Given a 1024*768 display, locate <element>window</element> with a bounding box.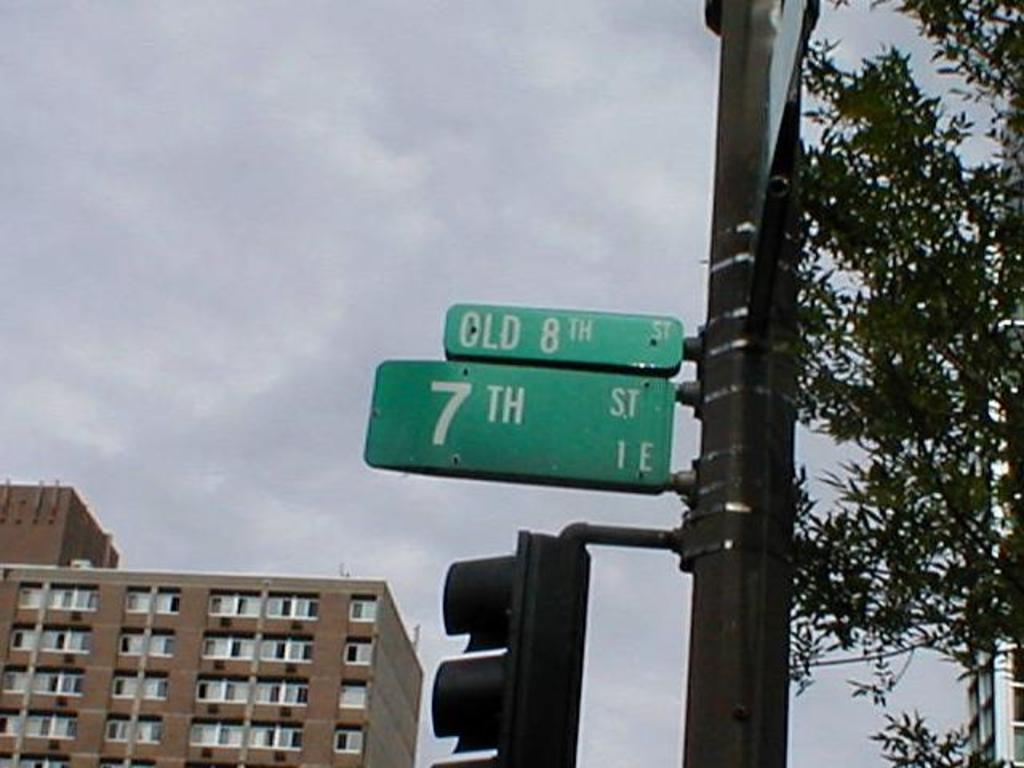
Located: detection(352, 594, 381, 622).
